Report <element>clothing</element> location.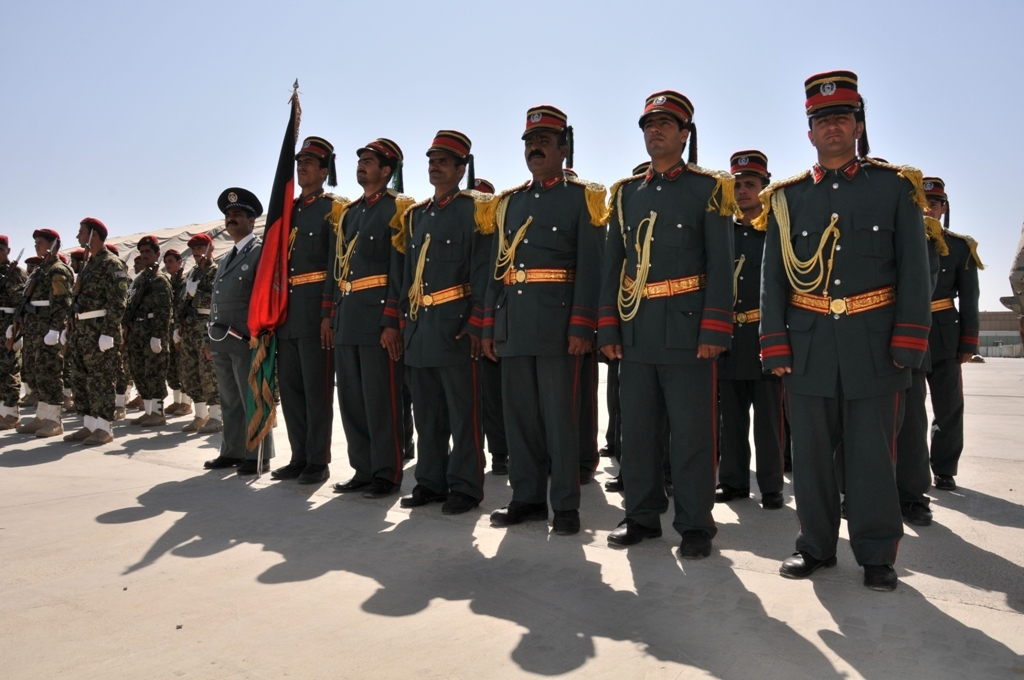
Report: bbox(201, 235, 274, 475).
